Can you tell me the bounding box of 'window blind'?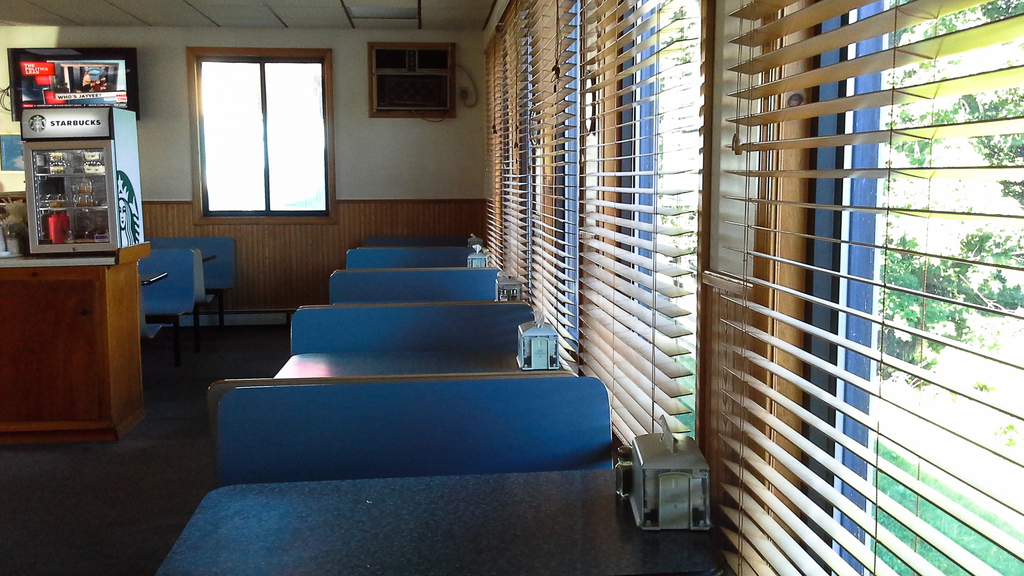
(x1=719, y1=0, x2=1023, y2=575).
